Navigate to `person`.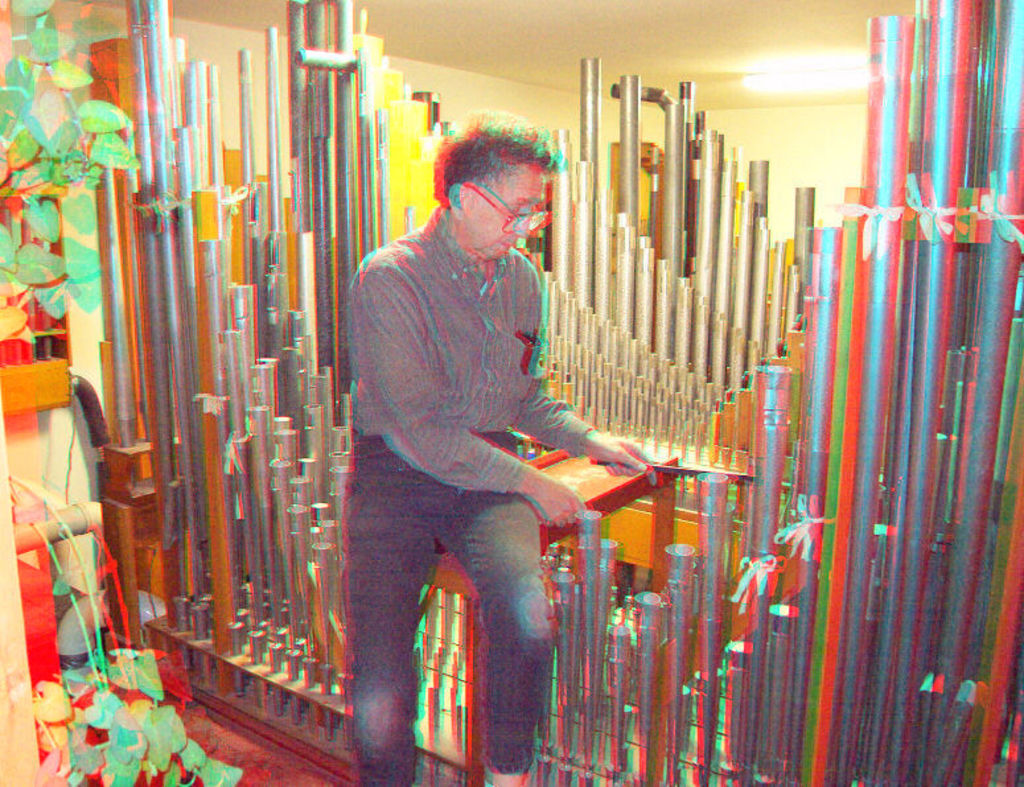
Navigation target: 357,118,597,732.
